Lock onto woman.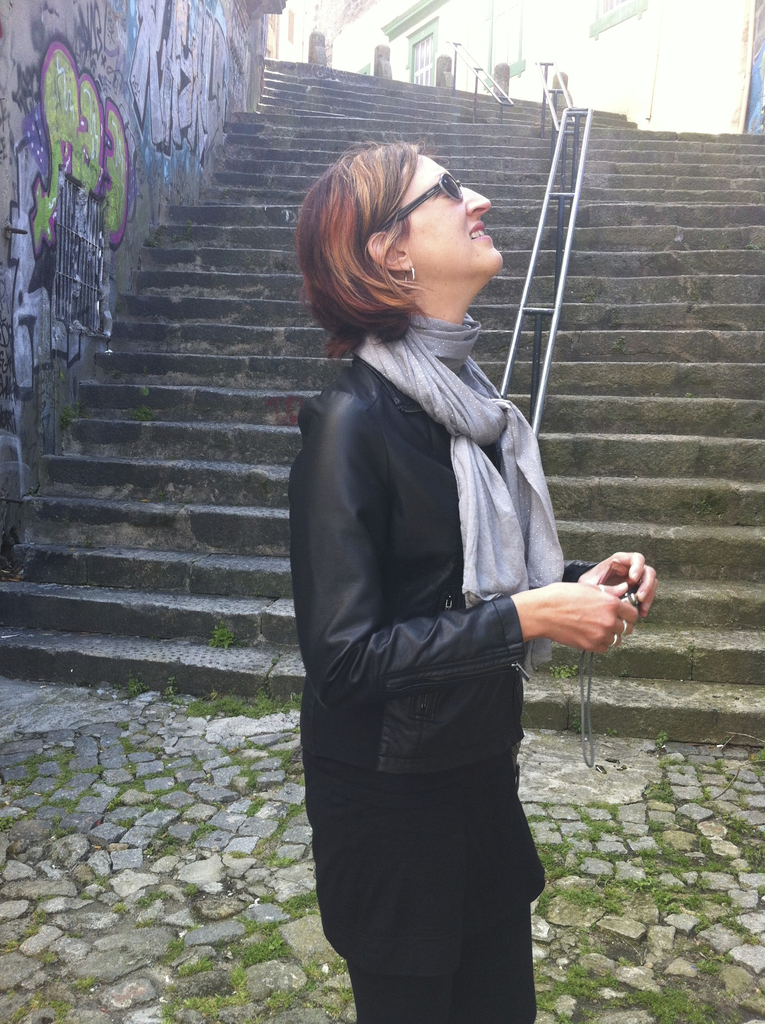
Locked: 297, 134, 659, 1023.
